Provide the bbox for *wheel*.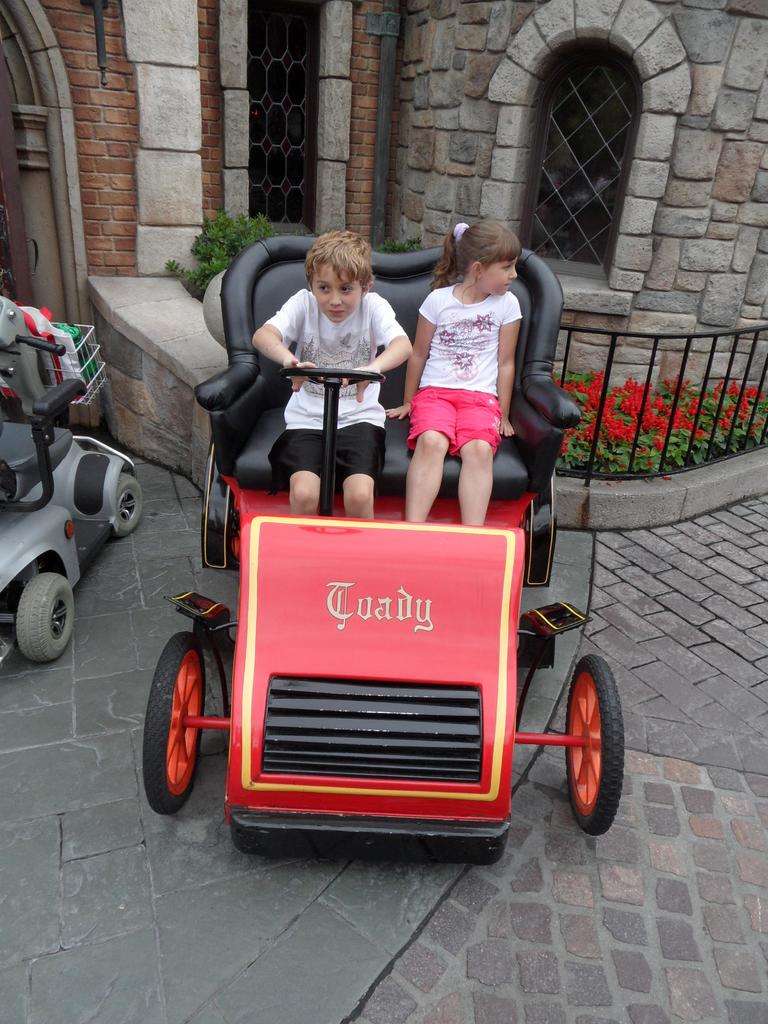
l=564, t=658, r=623, b=835.
